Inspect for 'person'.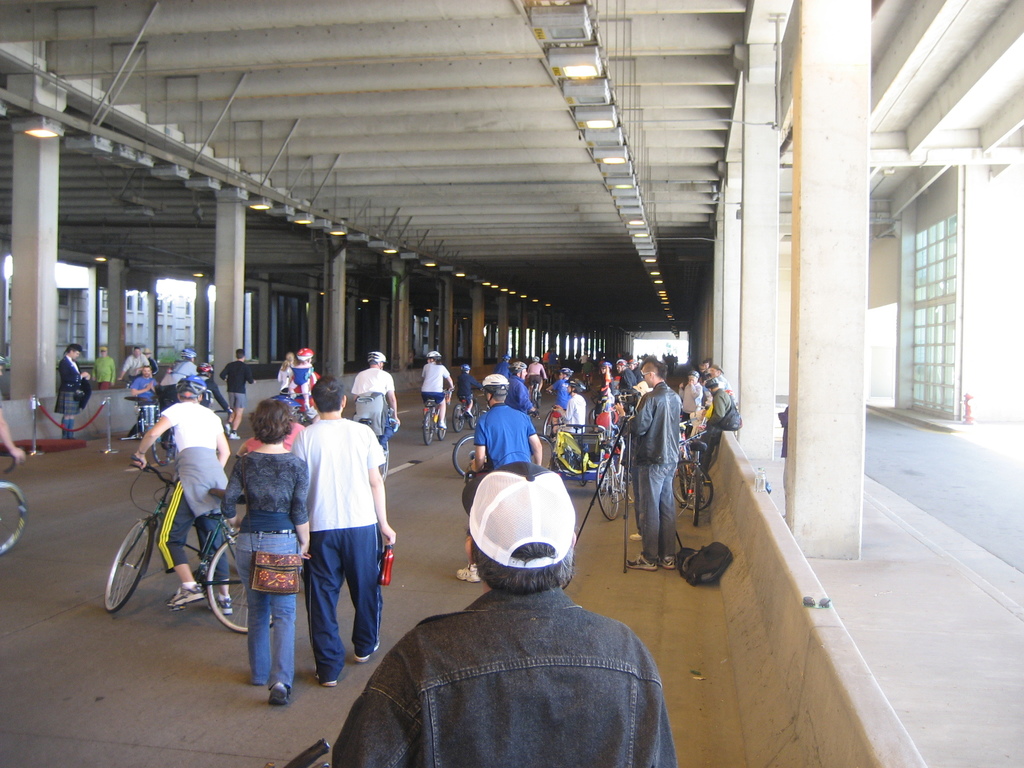
Inspection: 55,342,93,445.
